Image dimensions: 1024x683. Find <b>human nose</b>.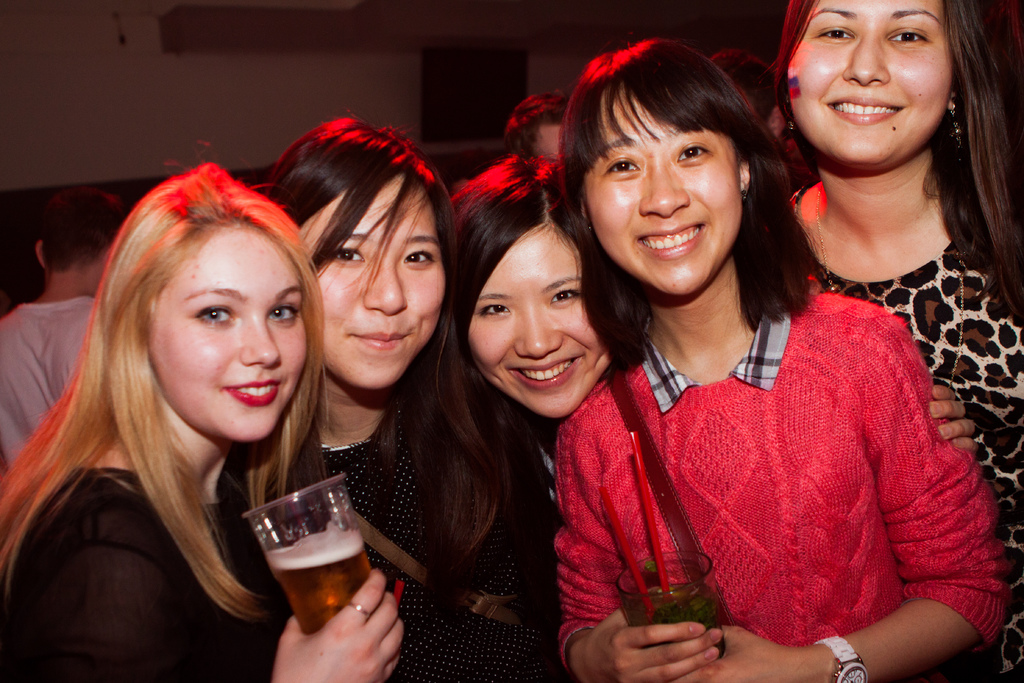
bbox(510, 310, 563, 361).
